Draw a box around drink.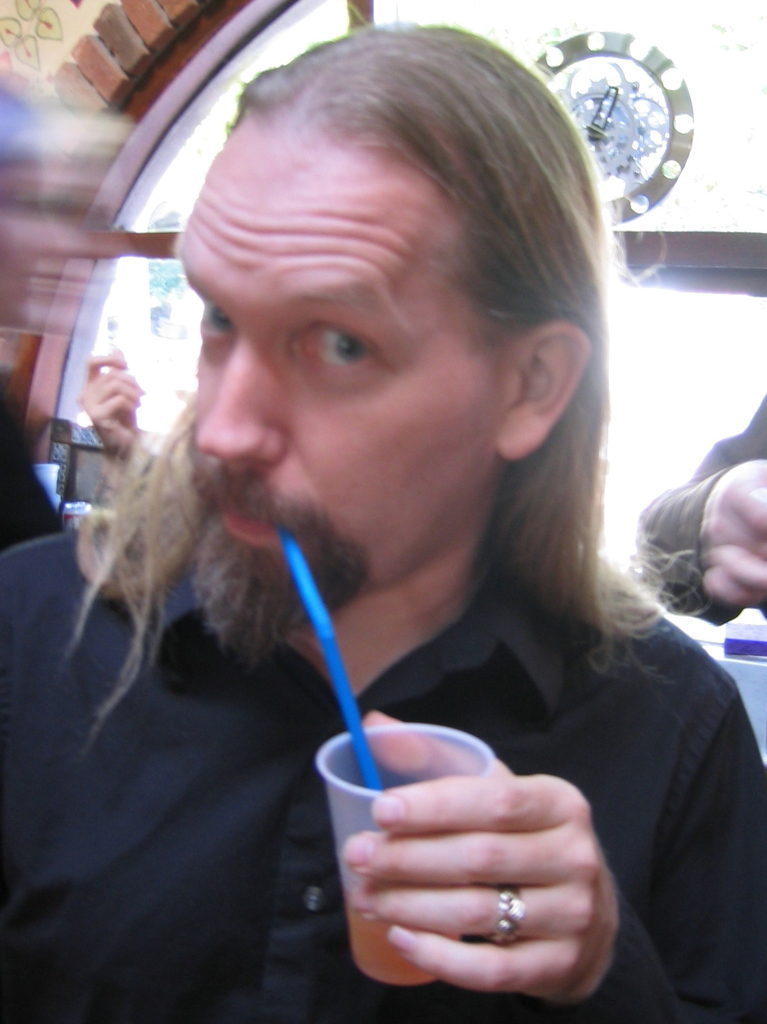
left=342, top=889, right=467, bottom=988.
